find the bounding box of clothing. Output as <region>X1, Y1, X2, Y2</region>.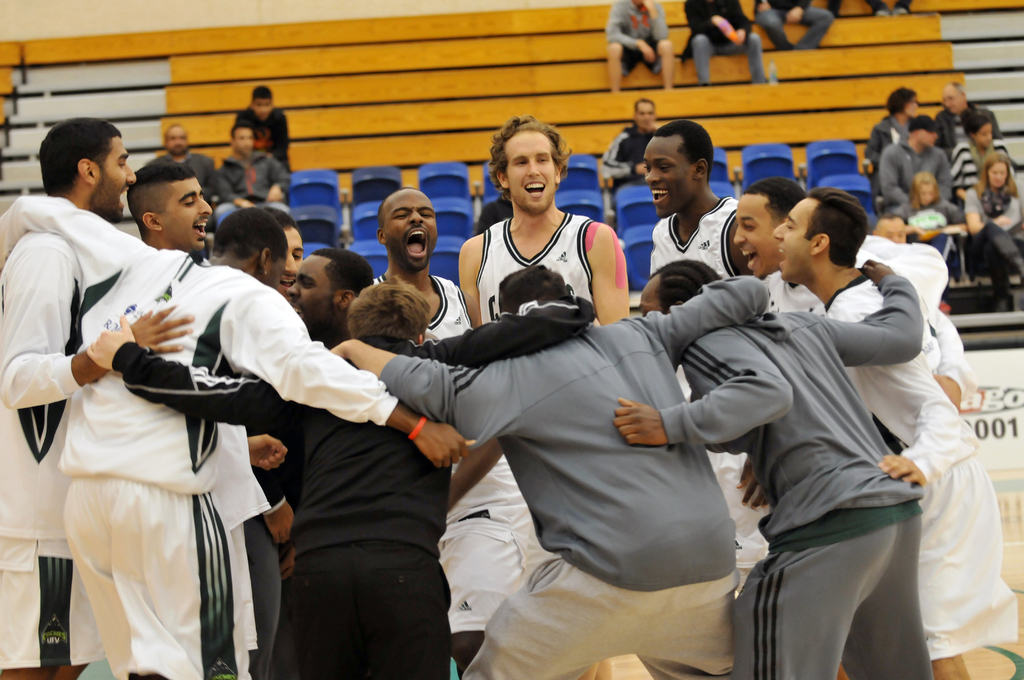
<region>143, 150, 219, 203</region>.
